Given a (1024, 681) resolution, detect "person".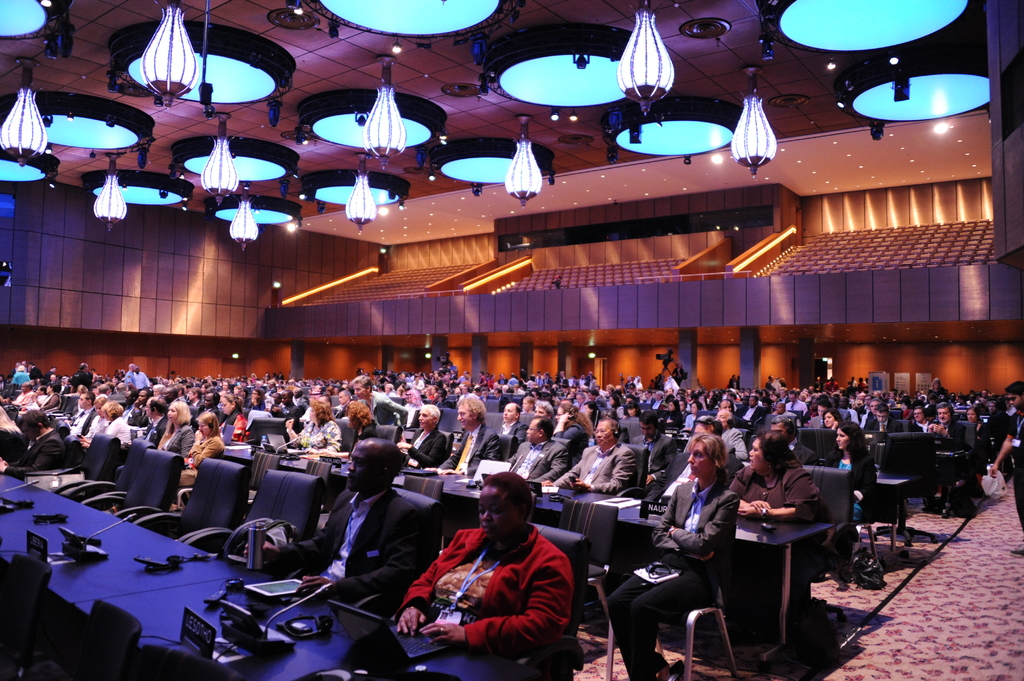
locate(626, 376, 636, 390).
